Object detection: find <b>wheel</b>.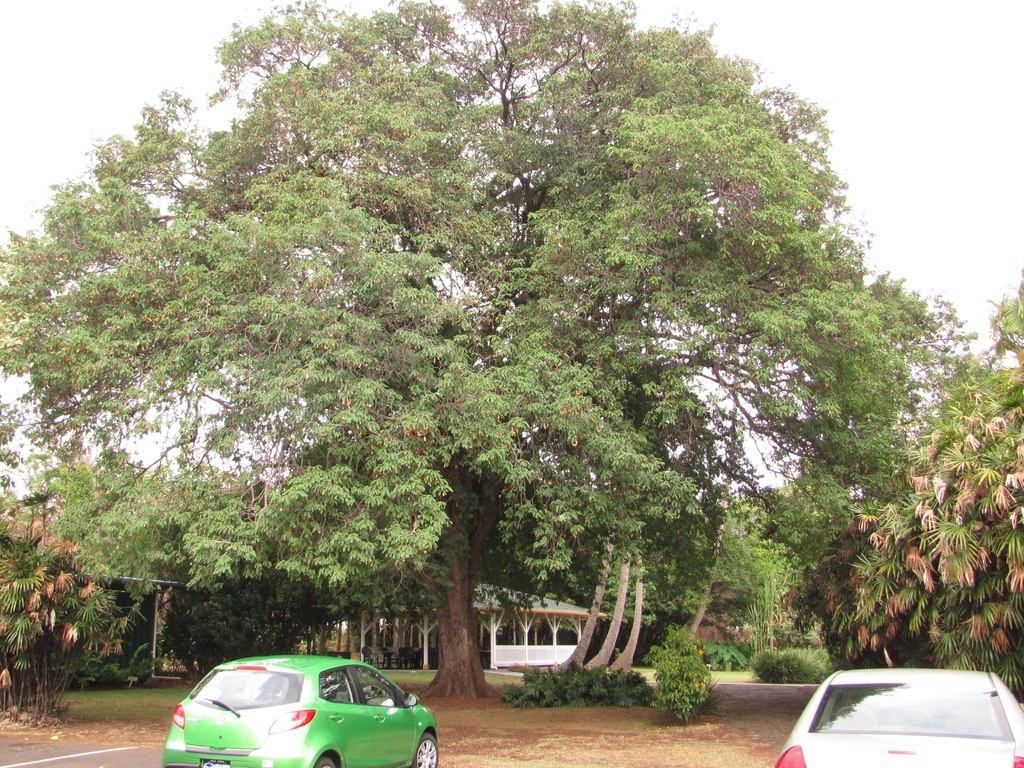
left=313, top=755, right=337, bottom=767.
